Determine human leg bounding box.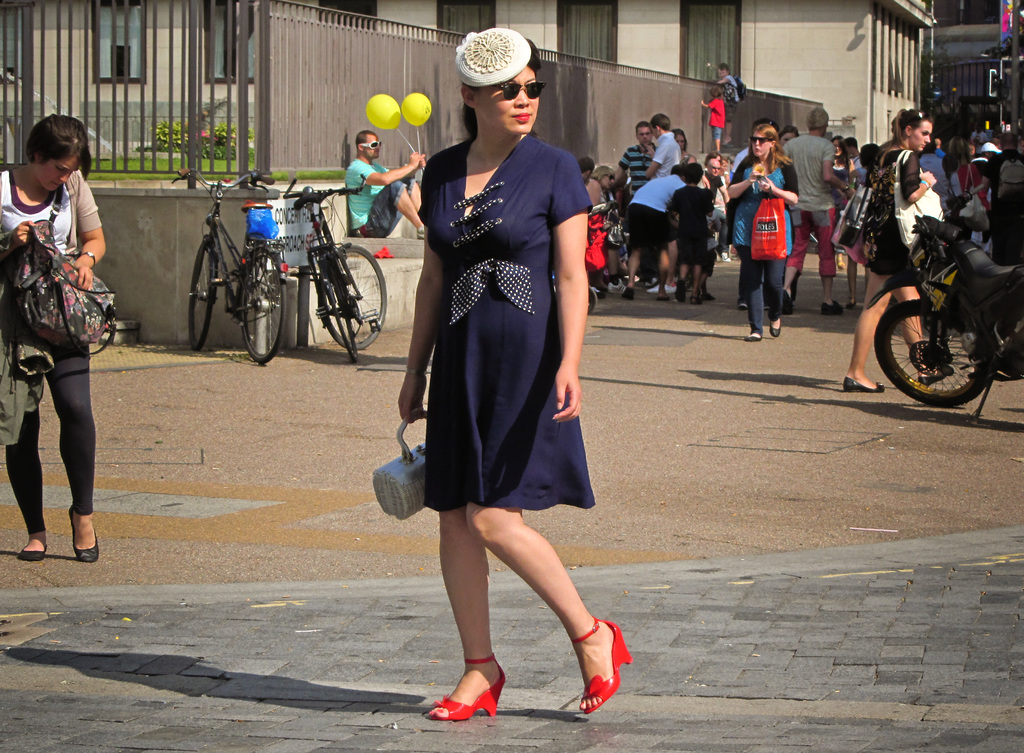
Determined: (364,139,378,164).
